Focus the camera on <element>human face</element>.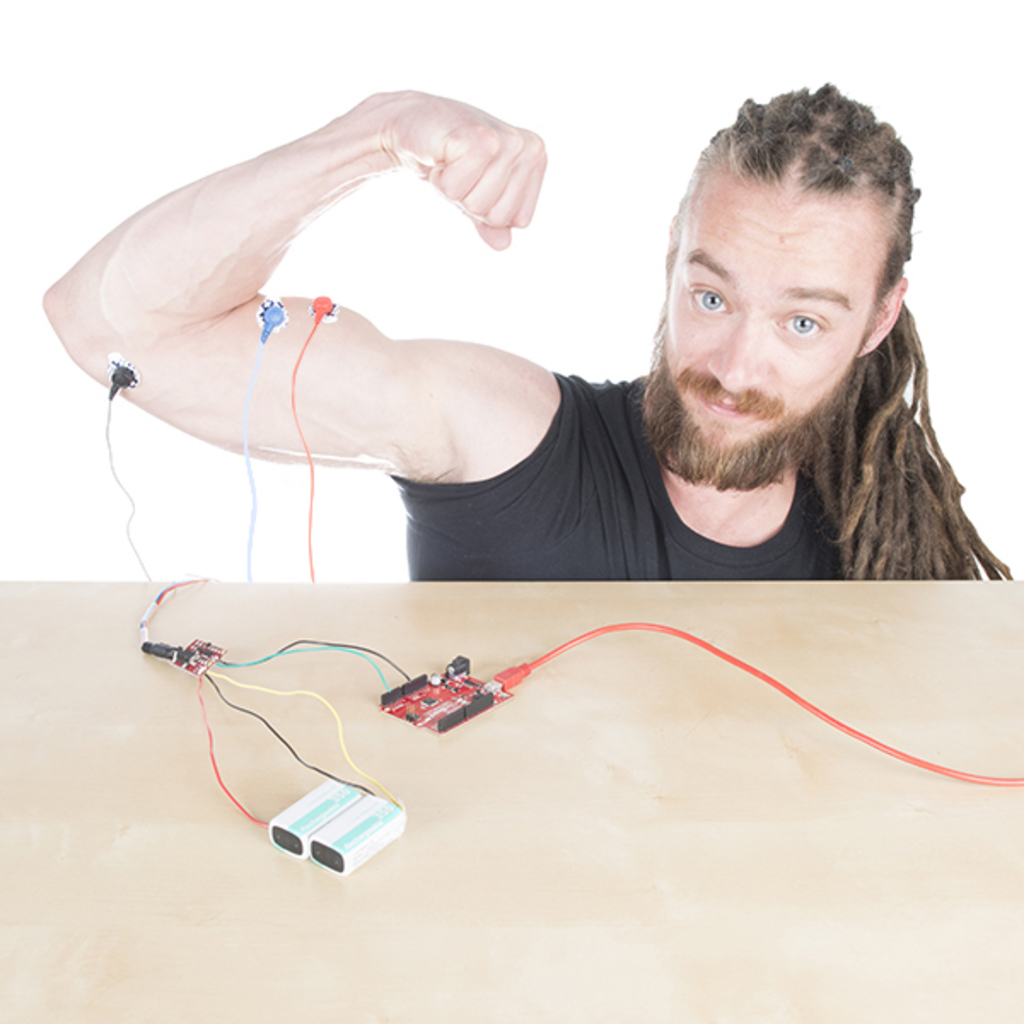
Focus region: bbox(660, 188, 879, 478).
